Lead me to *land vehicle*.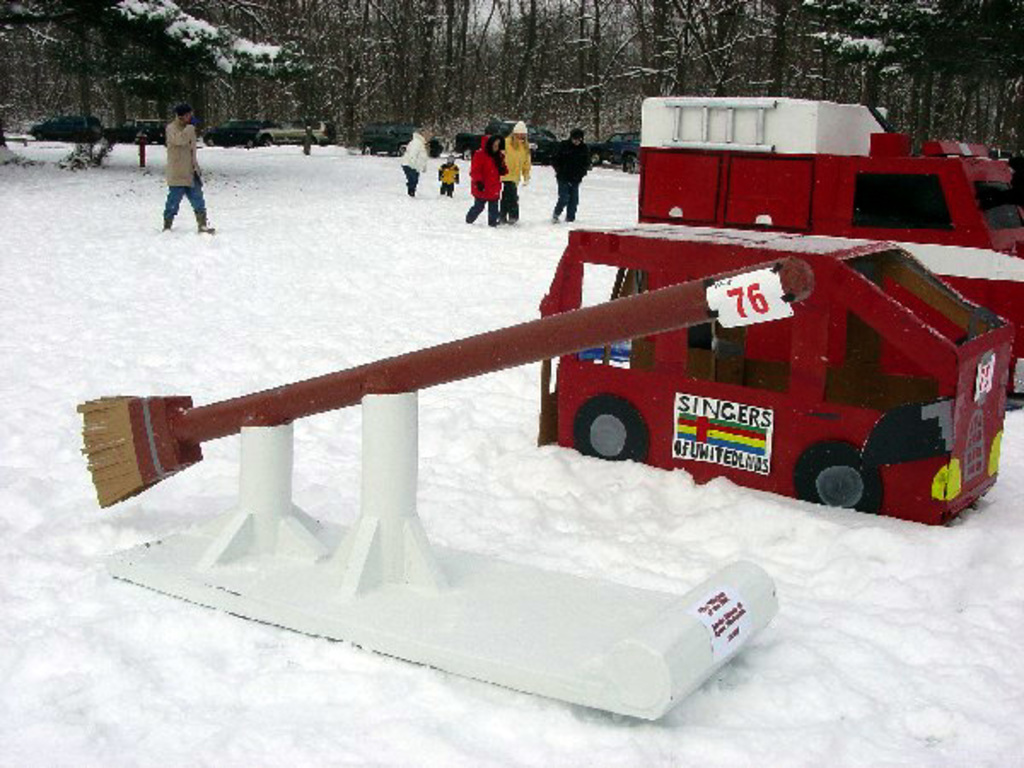
Lead to bbox(584, 128, 633, 167).
